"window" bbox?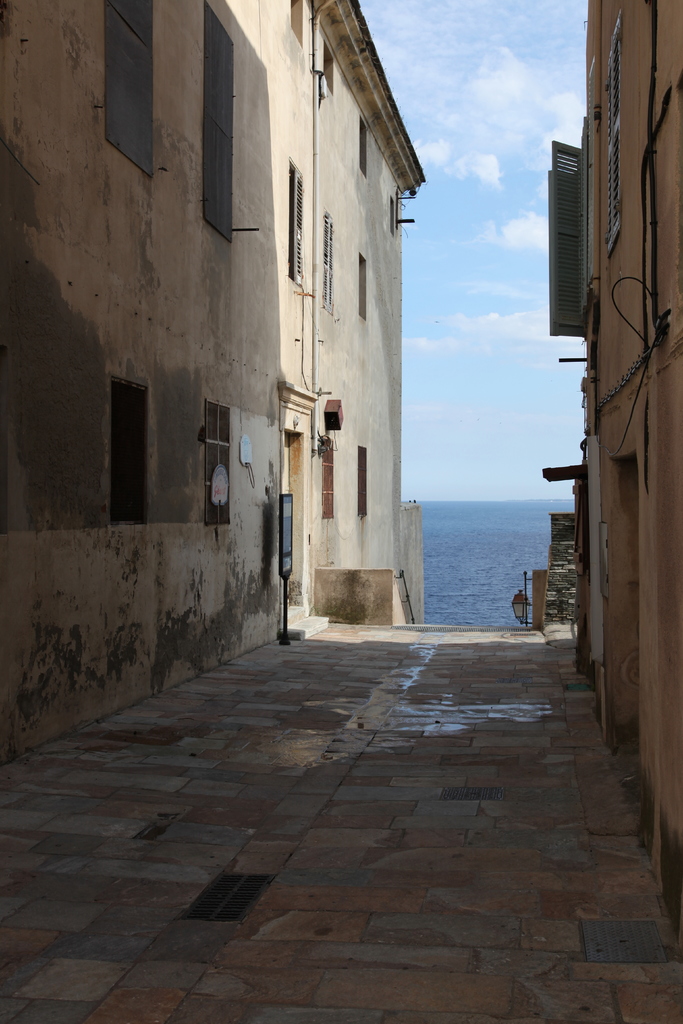
321:435:335:520
